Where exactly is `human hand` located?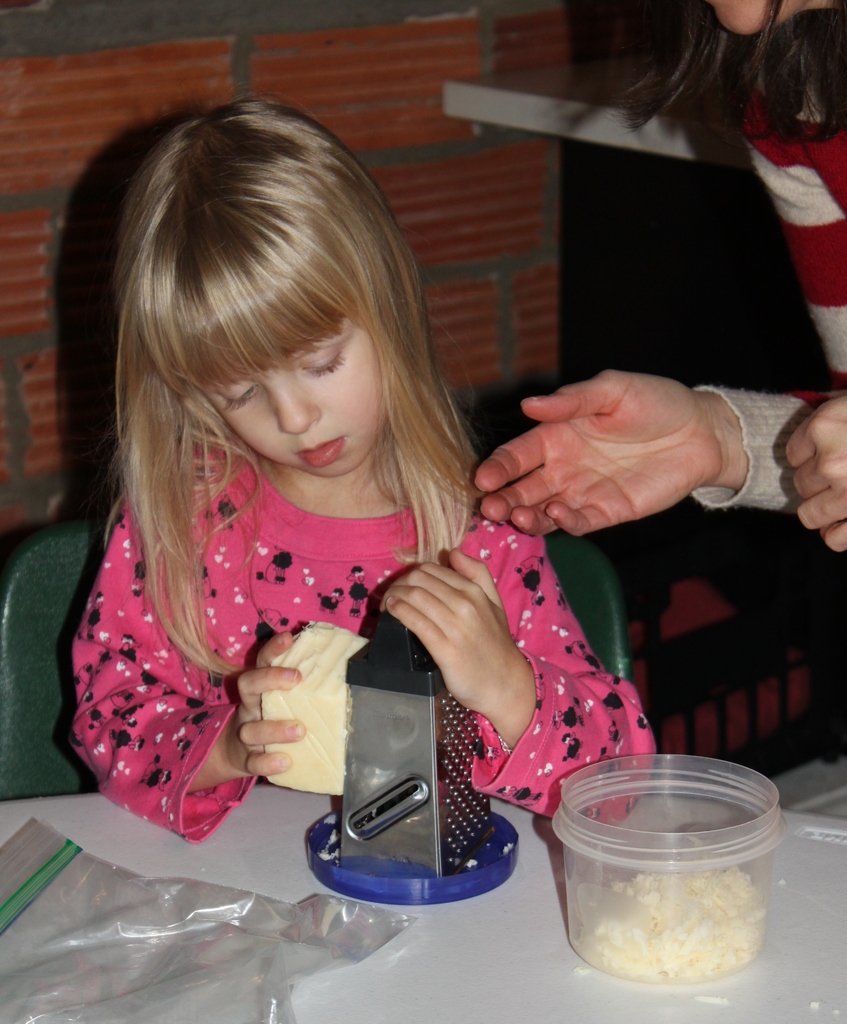
Its bounding box is crop(385, 554, 536, 746).
